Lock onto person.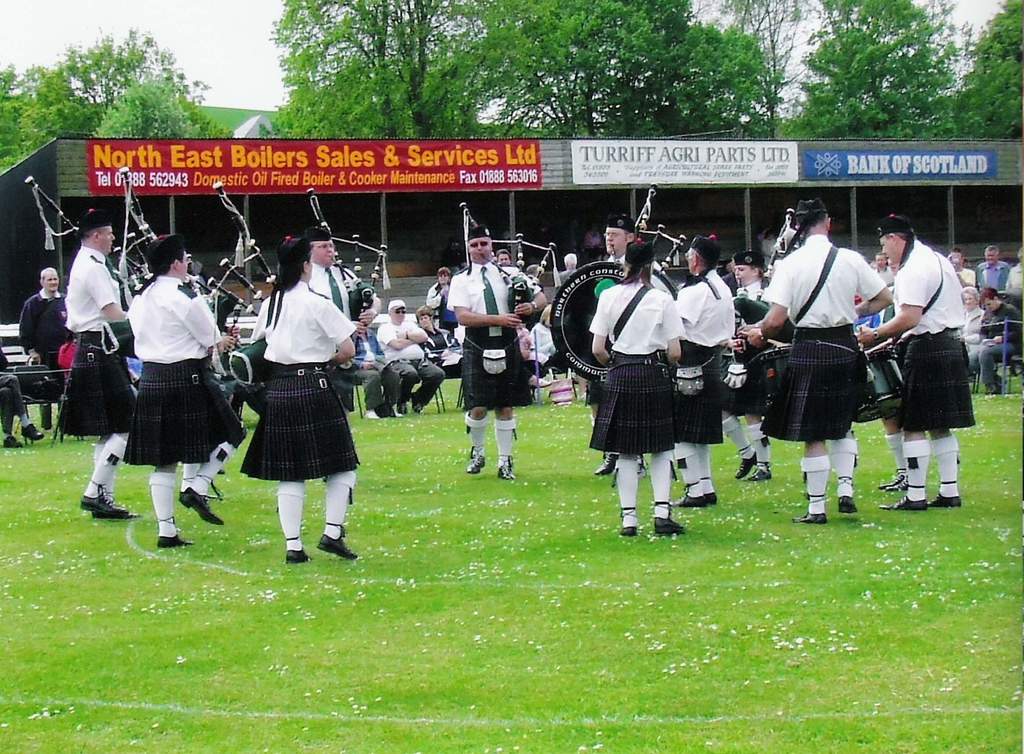
Locked: <box>346,307,388,418</box>.
